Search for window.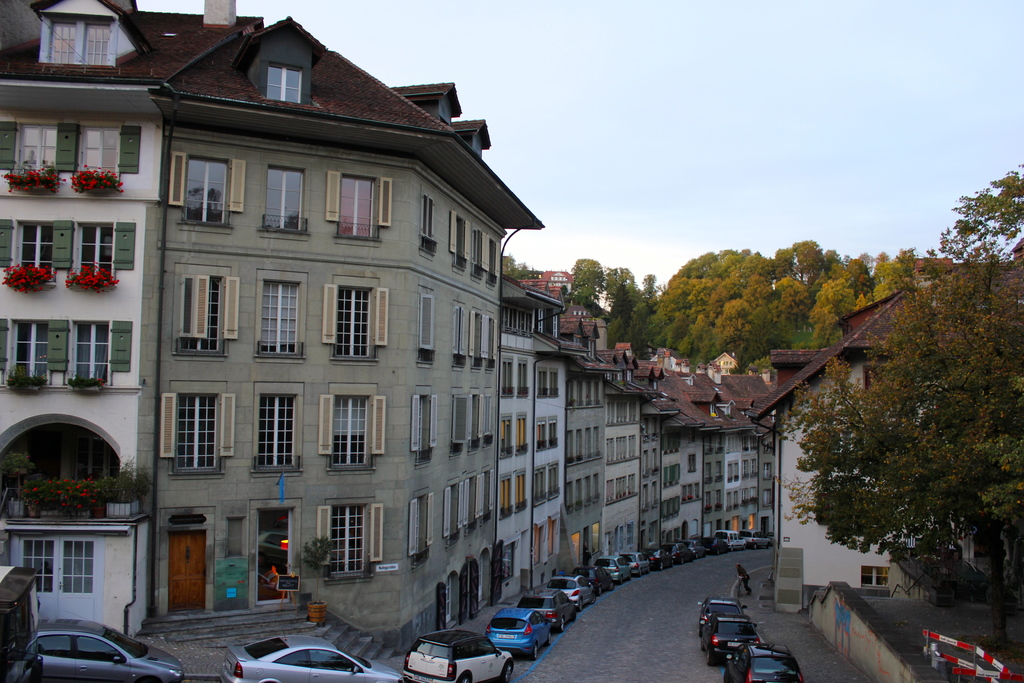
Found at {"left": 166, "top": 152, "right": 241, "bottom": 220}.
